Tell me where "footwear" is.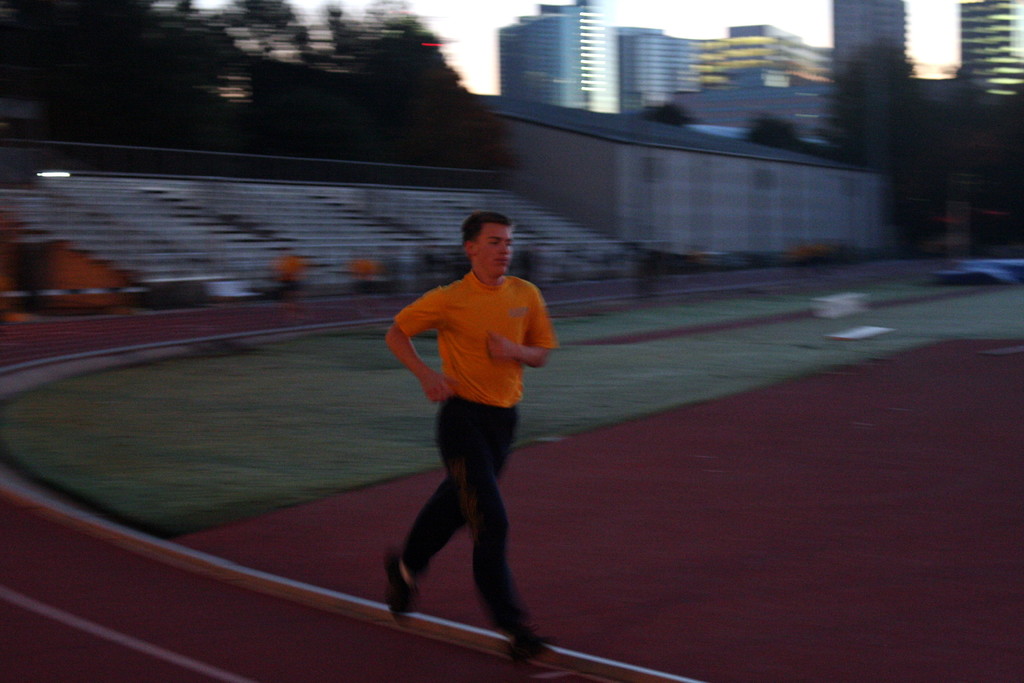
"footwear" is at {"x1": 381, "y1": 548, "x2": 415, "y2": 627}.
